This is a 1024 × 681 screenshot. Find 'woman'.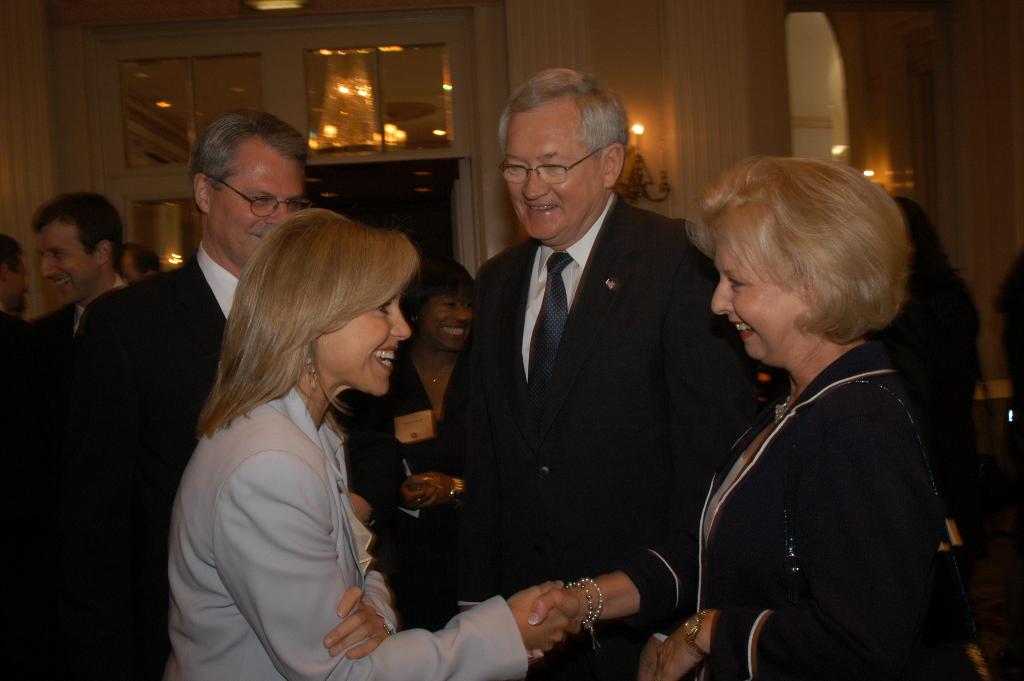
Bounding box: (676,140,975,677).
